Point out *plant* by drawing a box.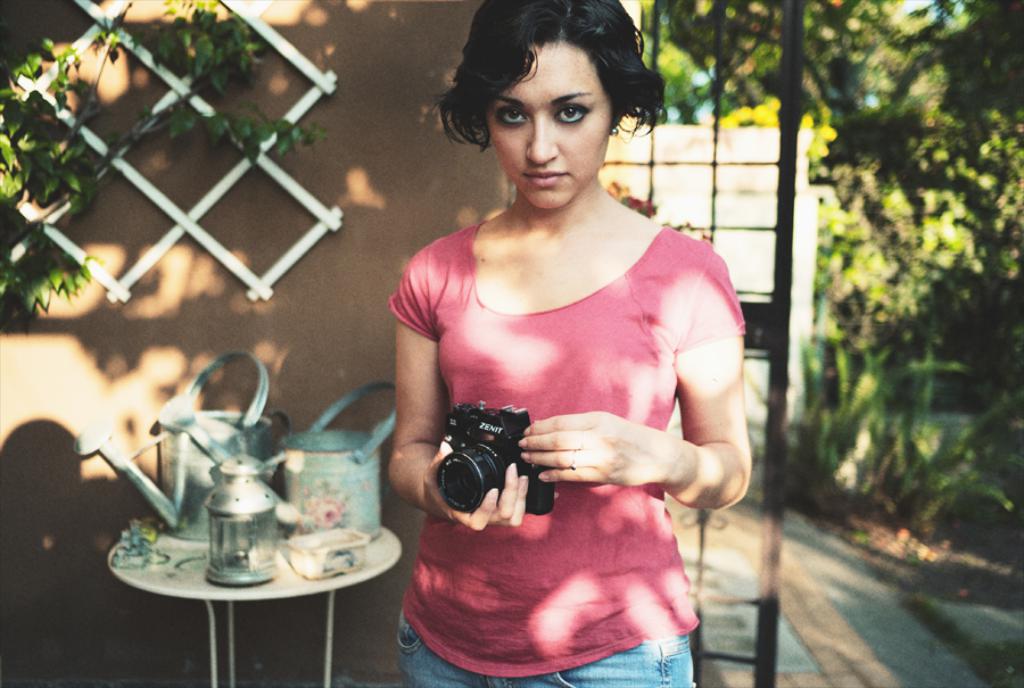
bbox(777, 338, 1023, 544).
